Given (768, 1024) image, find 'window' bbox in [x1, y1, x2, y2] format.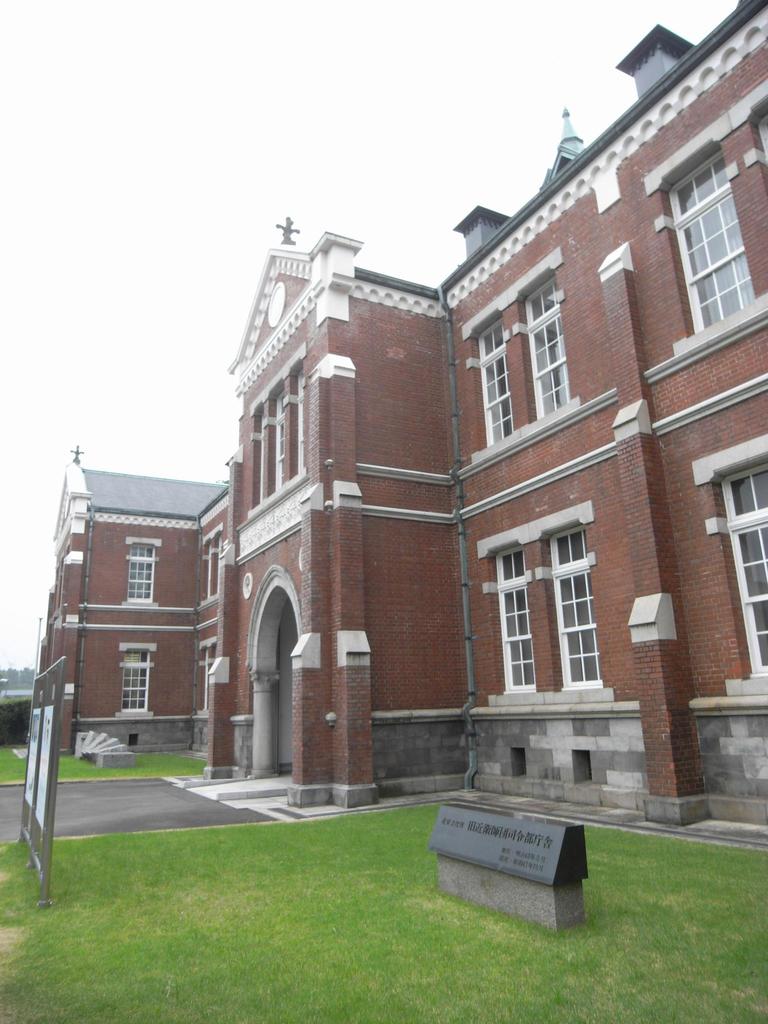
[253, 414, 259, 512].
